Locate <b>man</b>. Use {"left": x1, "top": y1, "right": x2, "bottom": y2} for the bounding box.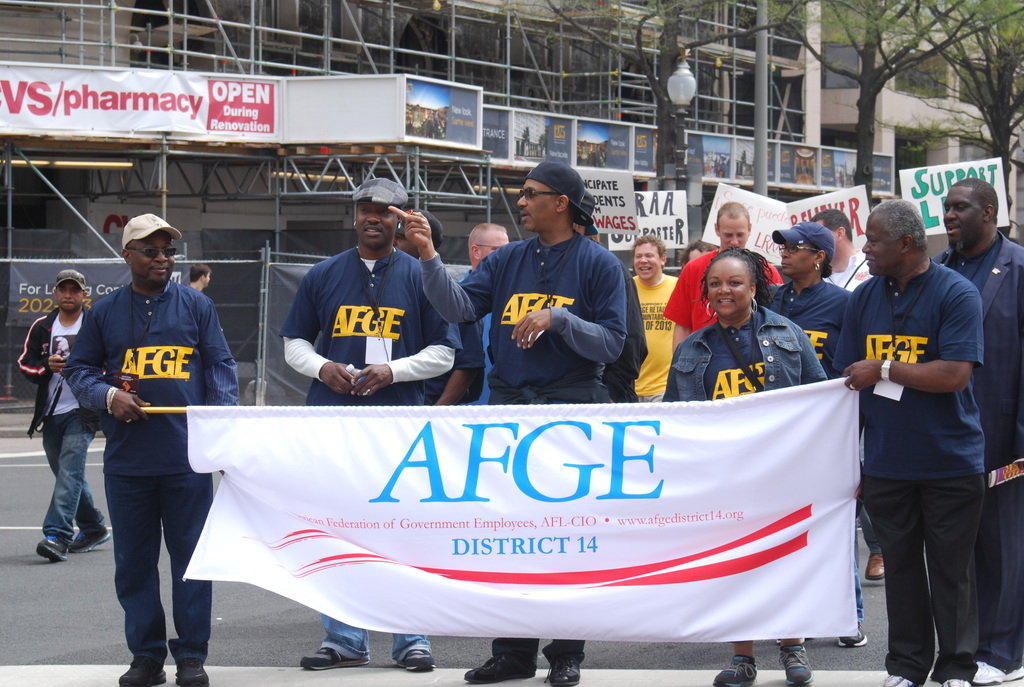
{"left": 73, "top": 212, "right": 244, "bottom": 683}.
